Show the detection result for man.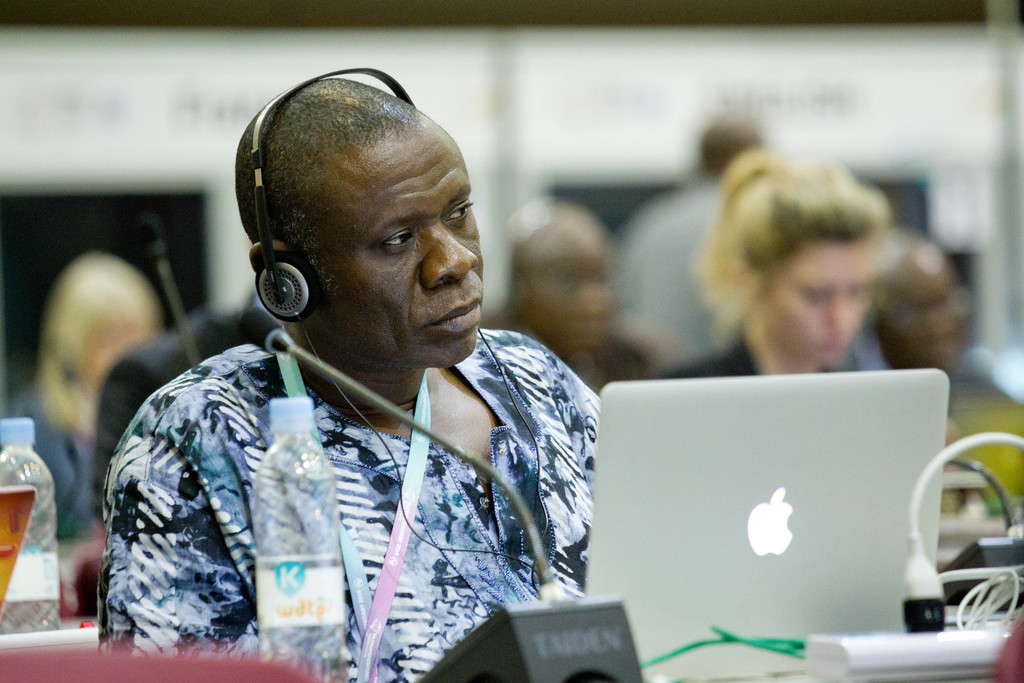
rect(76, 65, 621, 682).
